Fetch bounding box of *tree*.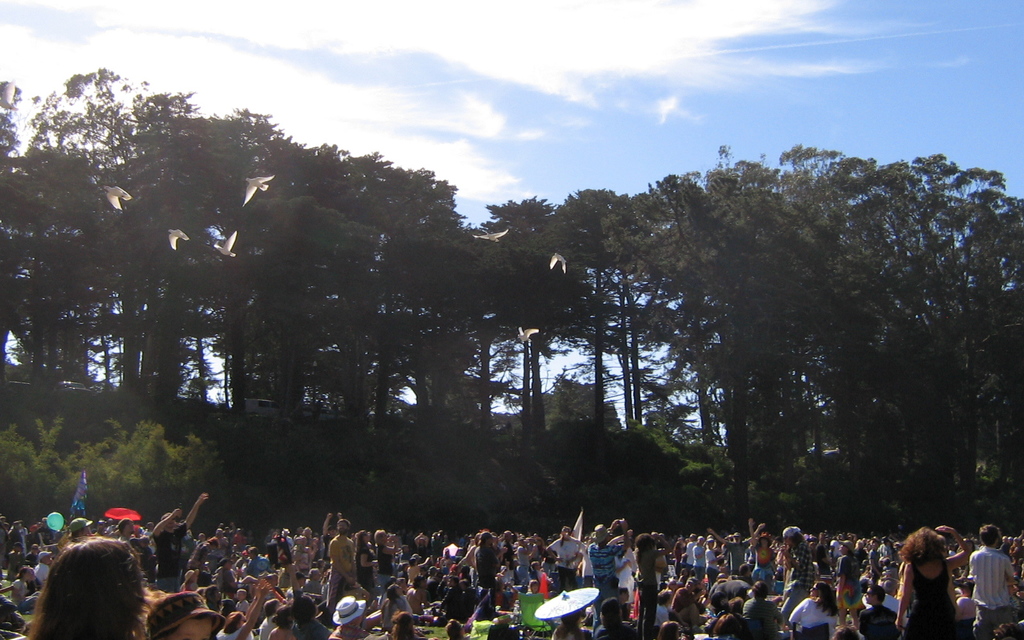
Bbox: Rect(298, 150, 418, 456).
